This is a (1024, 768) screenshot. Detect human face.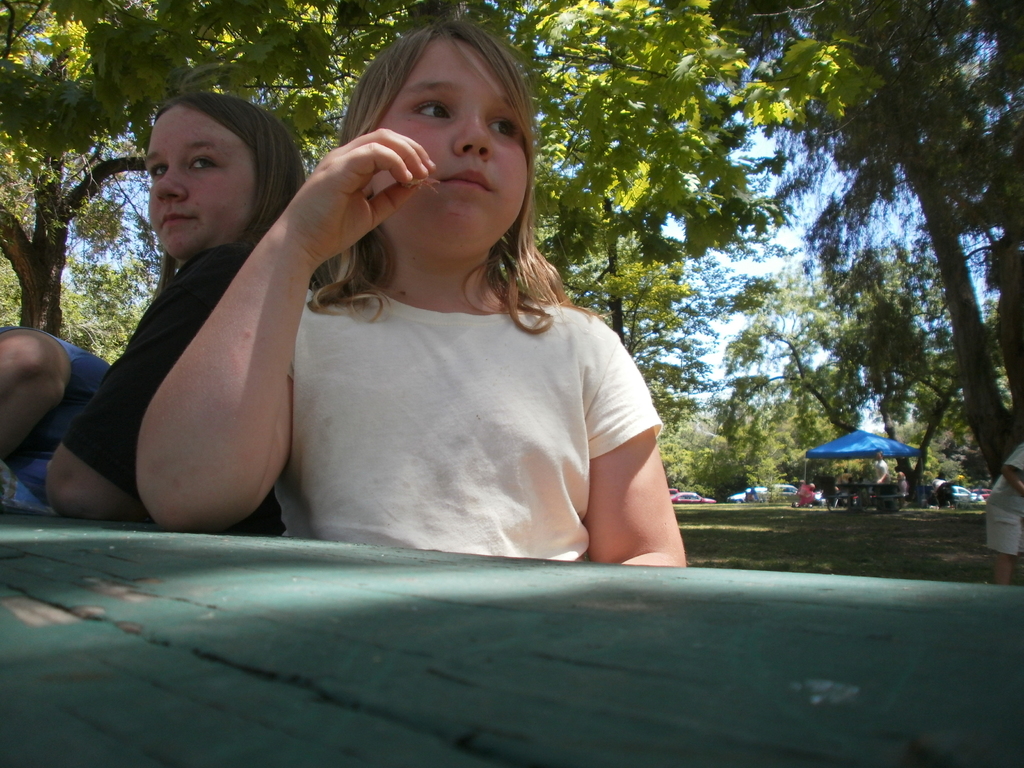
box=[362, 32, 529, 262].
